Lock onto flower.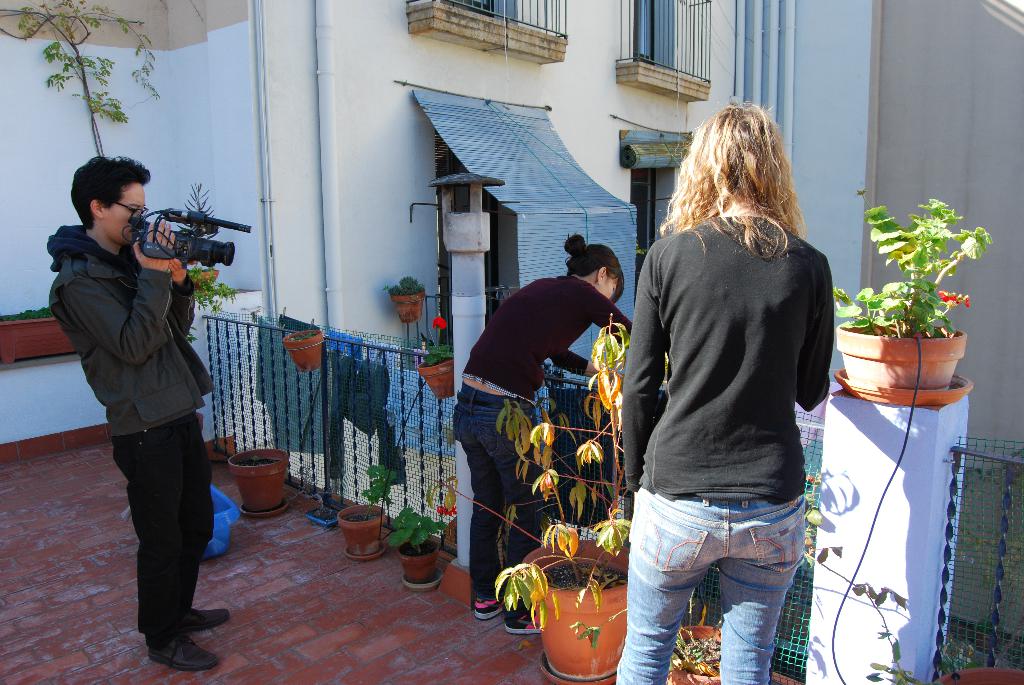
Locked: BBox(430, 319, 447, 333).
